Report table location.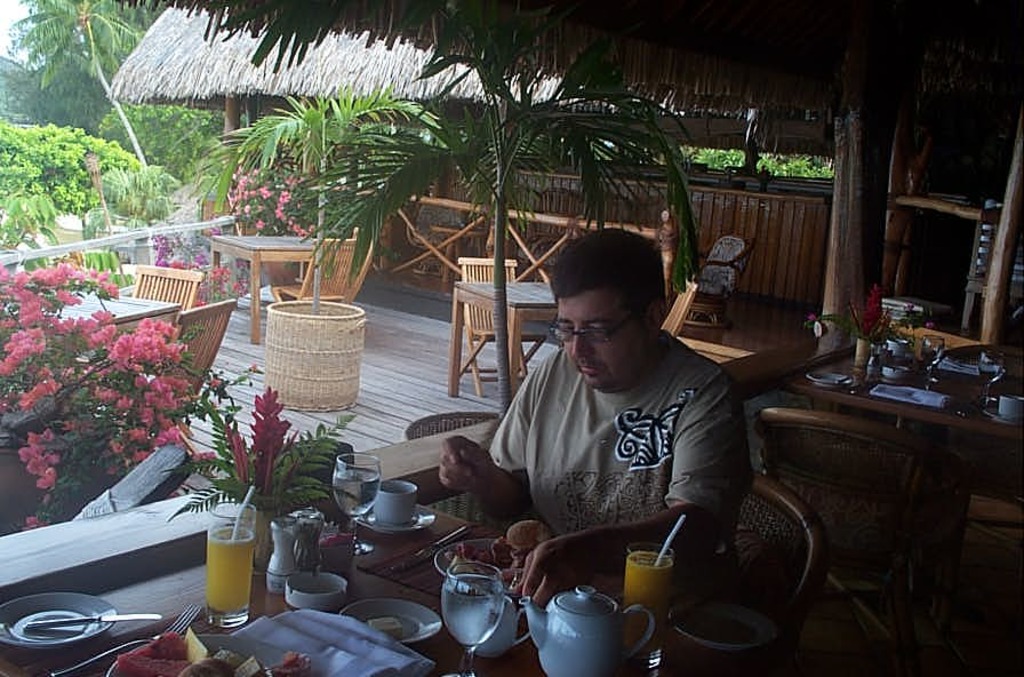
Report: x1=455, y1=272, x2=557, y2=397.
